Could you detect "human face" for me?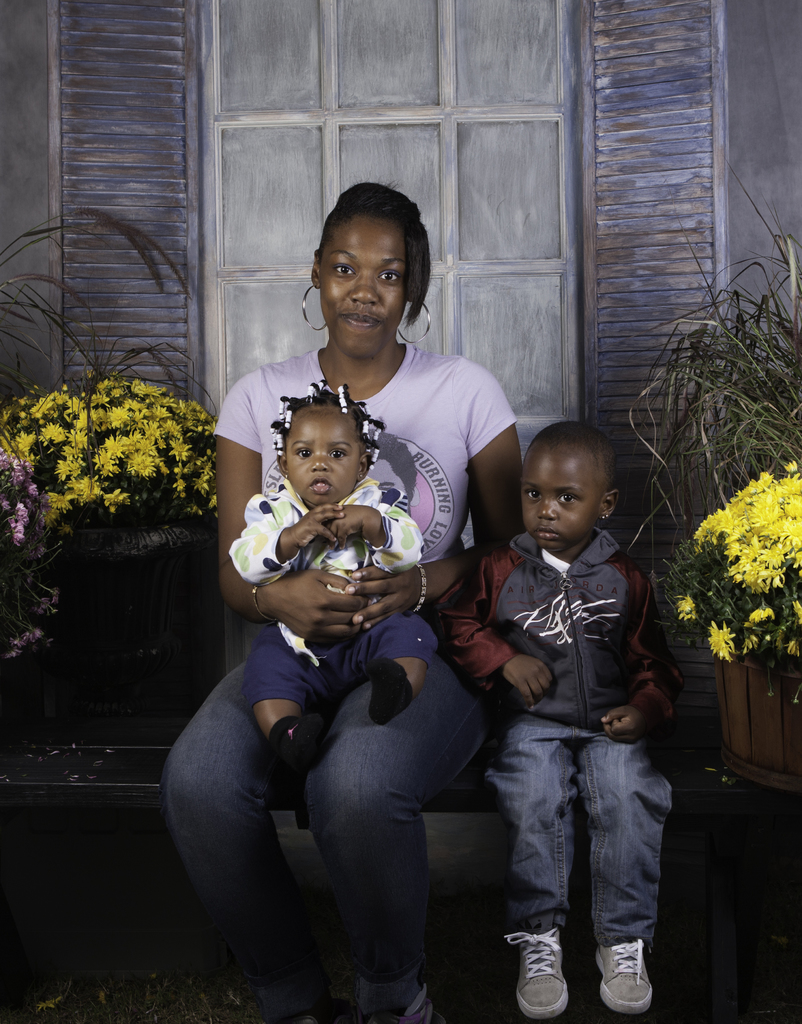
Detection result: [283, 401, 369, 511].
